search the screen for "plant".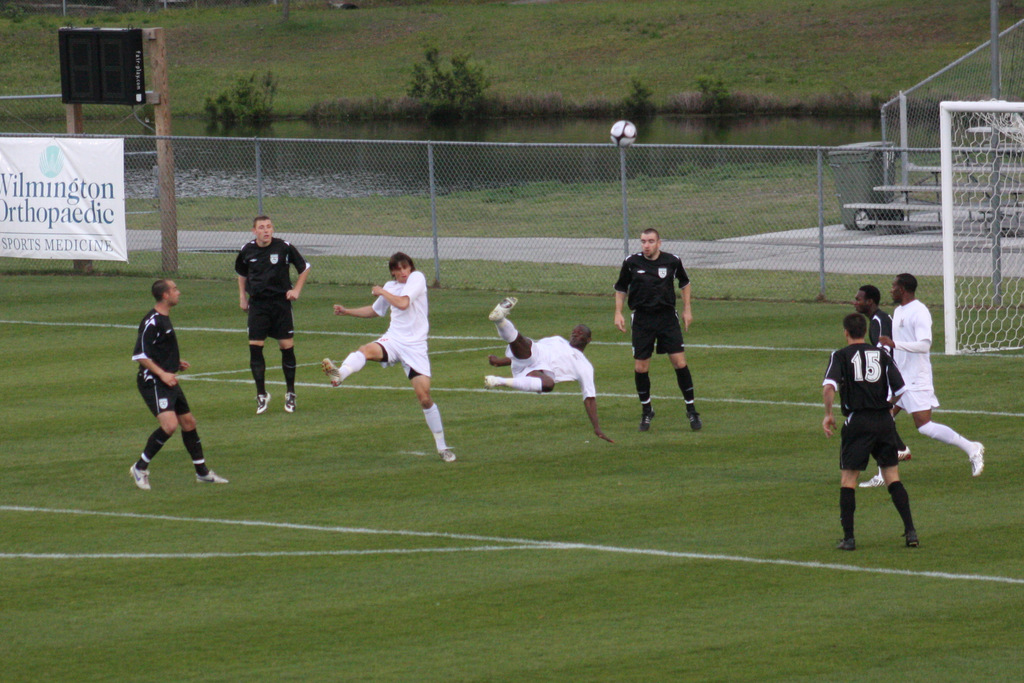
Found at (x1=399, y1=42, x2=490, y2=114).
